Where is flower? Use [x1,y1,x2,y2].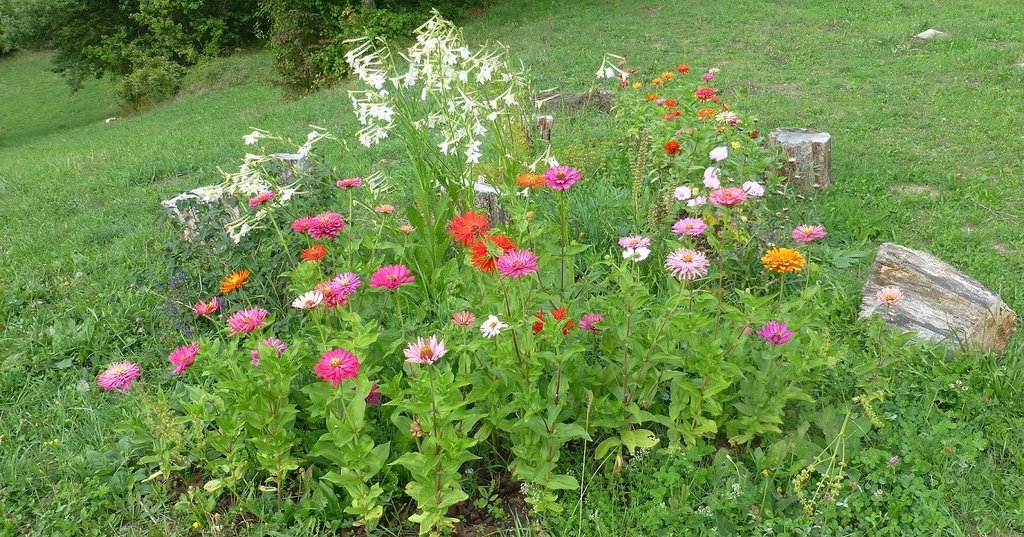
[315,348,362,389].
